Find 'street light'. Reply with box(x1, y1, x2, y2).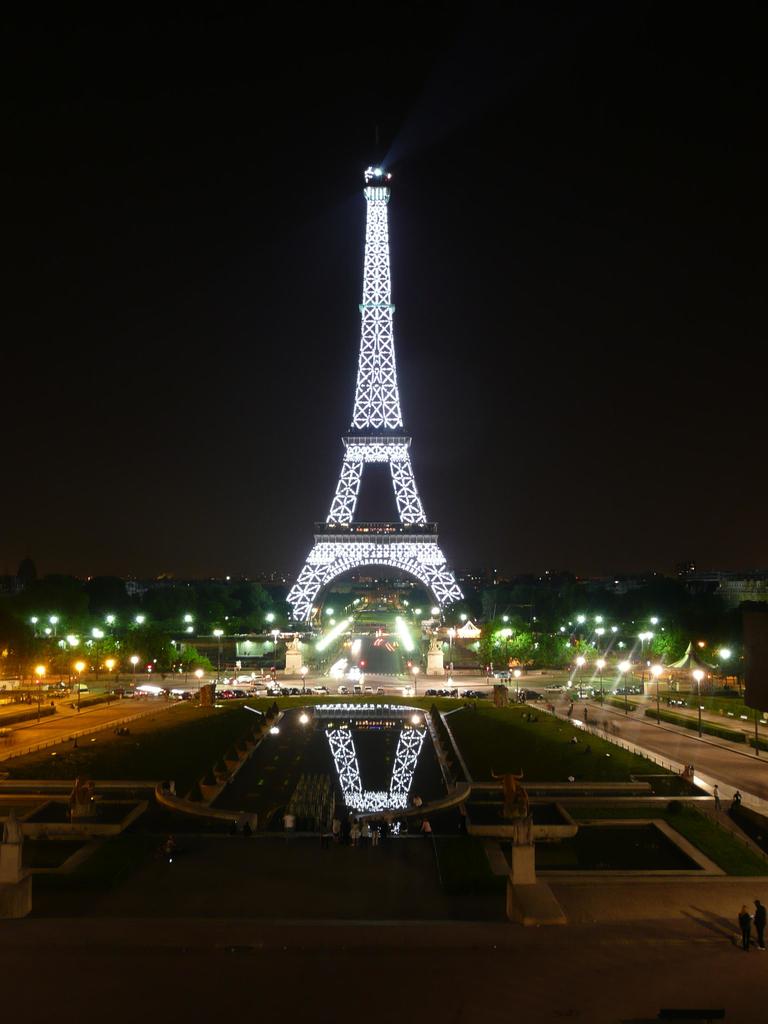
box(648, 662, 665, 725).
